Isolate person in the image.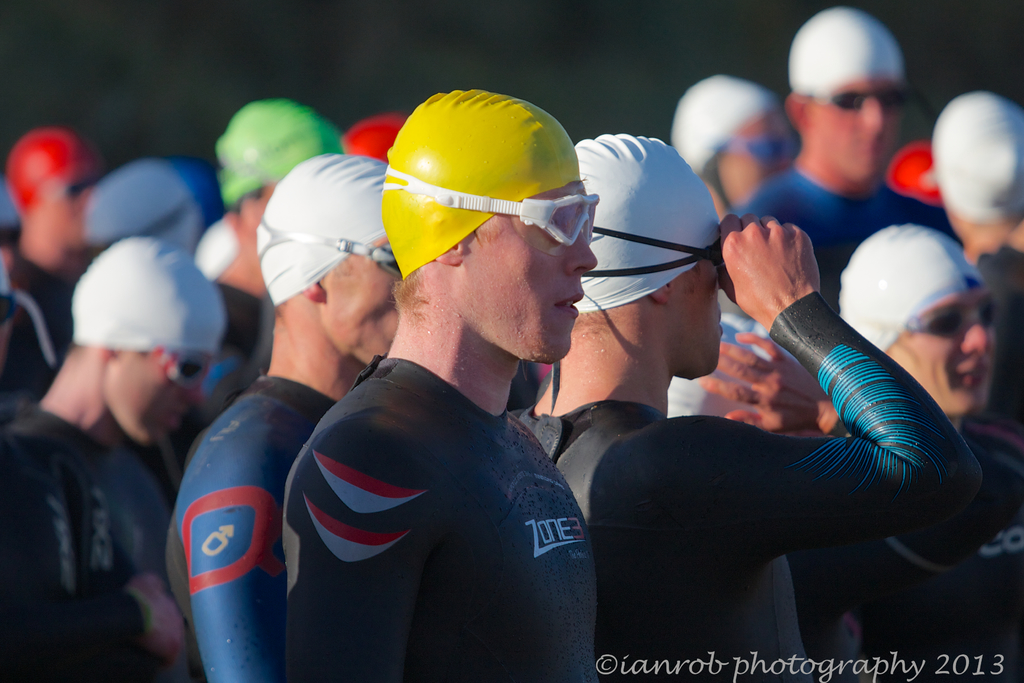
Isolated region: x1=920, y1=85, x2=1023, y2=445.
